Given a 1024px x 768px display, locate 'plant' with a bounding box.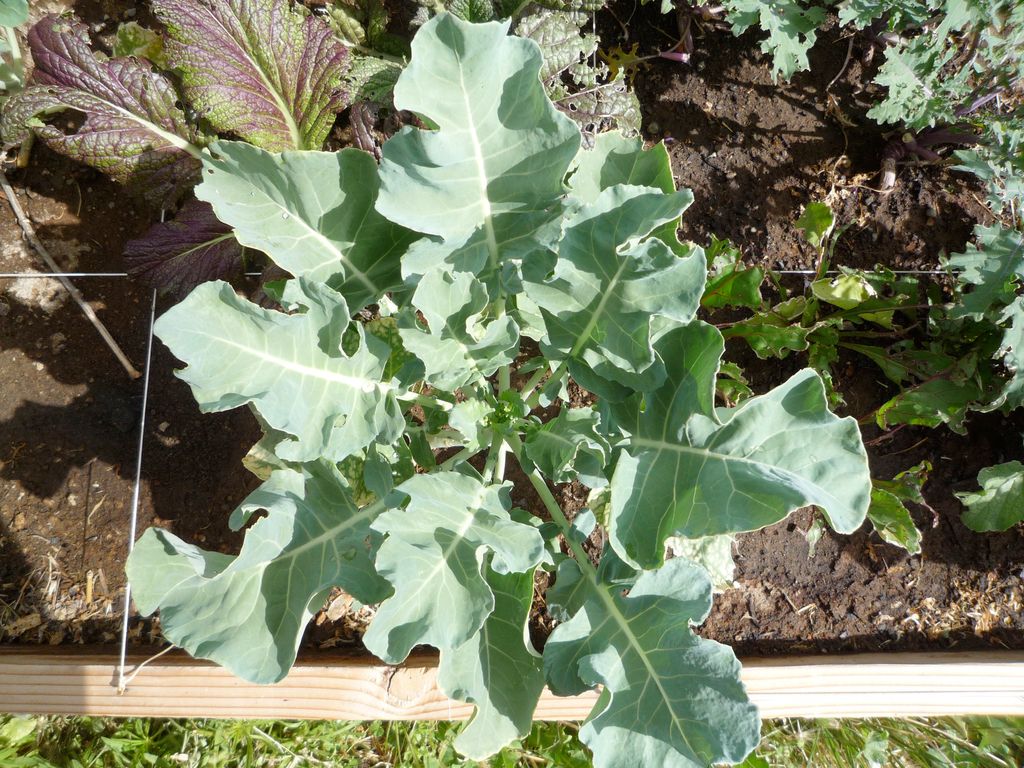
Located: rect(0, 0, 404, 311).
